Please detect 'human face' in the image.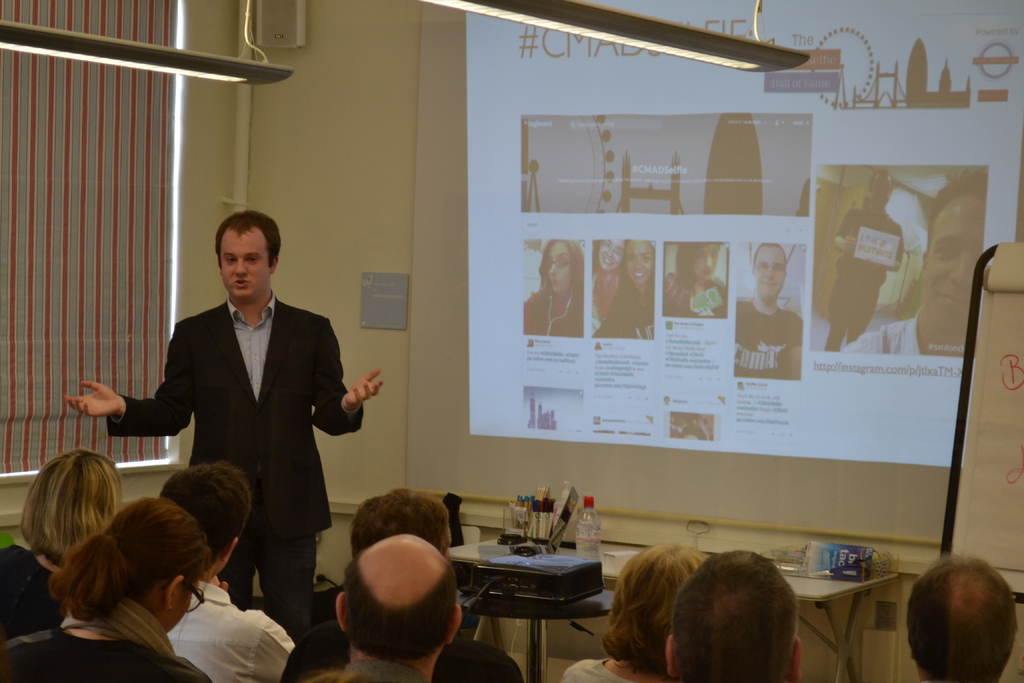
{"x1": 755, "y1": 245, "x2": 786, "y2": 304}.
